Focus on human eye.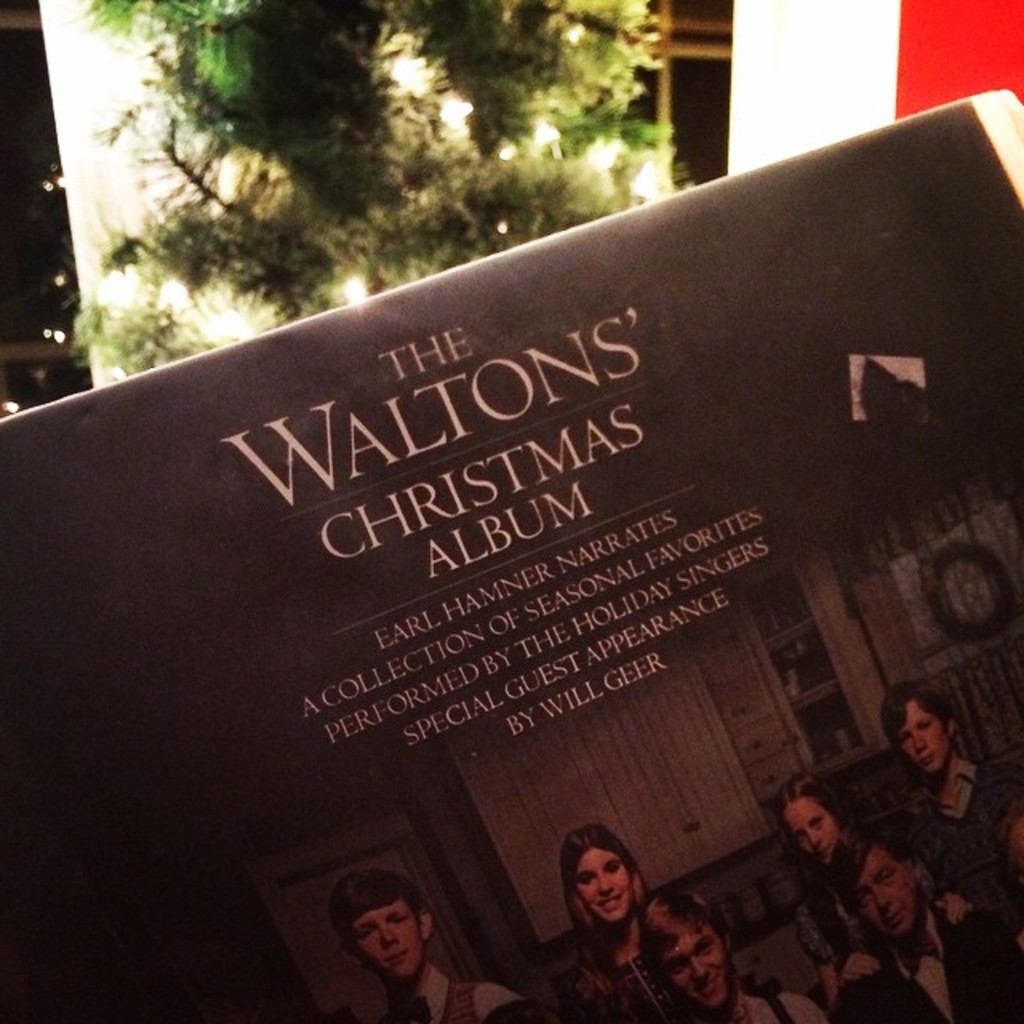
Focused at (576, 869, 600, 890).
